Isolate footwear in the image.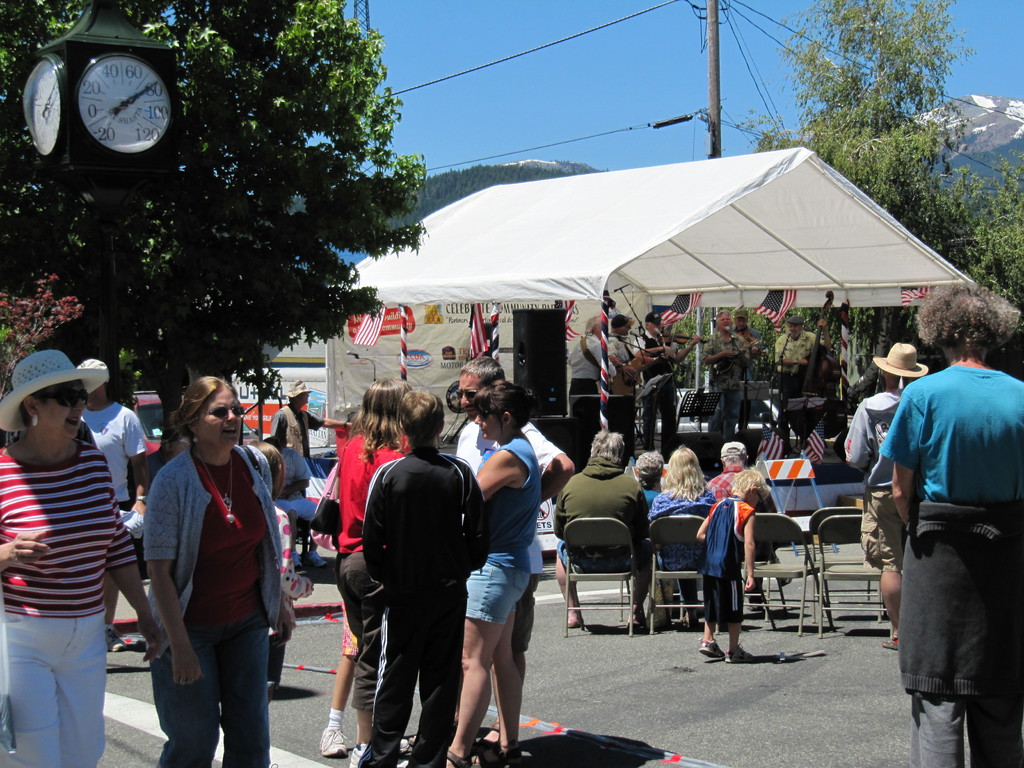
Isolated region: [748,595,771,611].
